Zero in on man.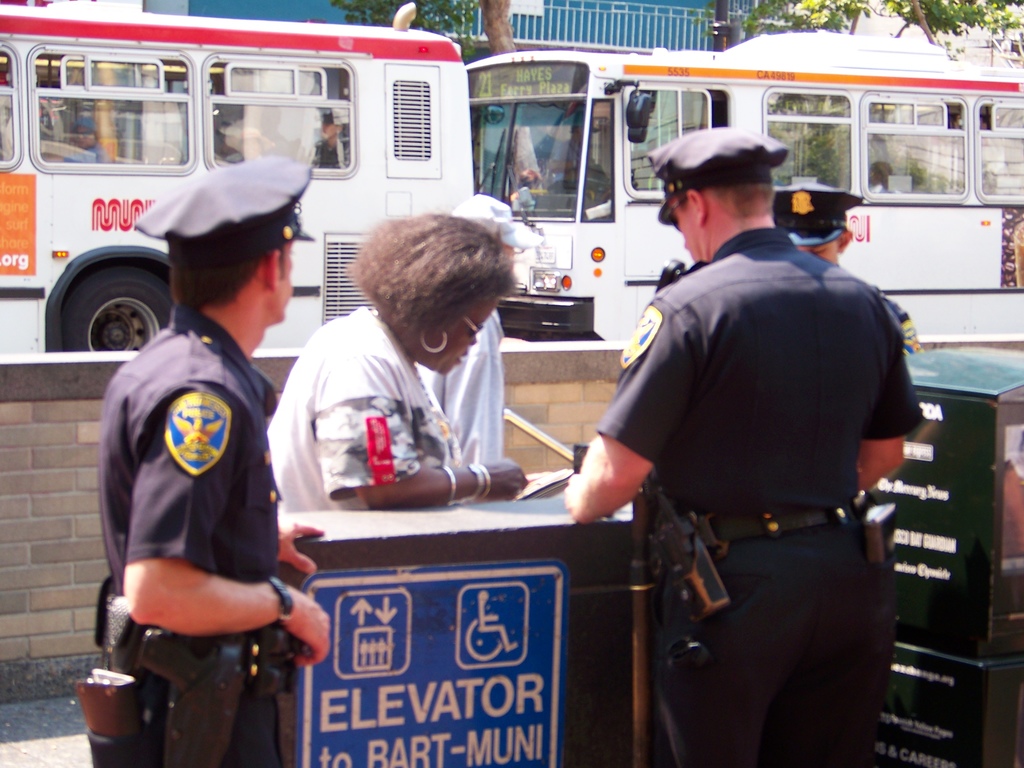
Zeroed in: detection(593, 118, 928, 767).
